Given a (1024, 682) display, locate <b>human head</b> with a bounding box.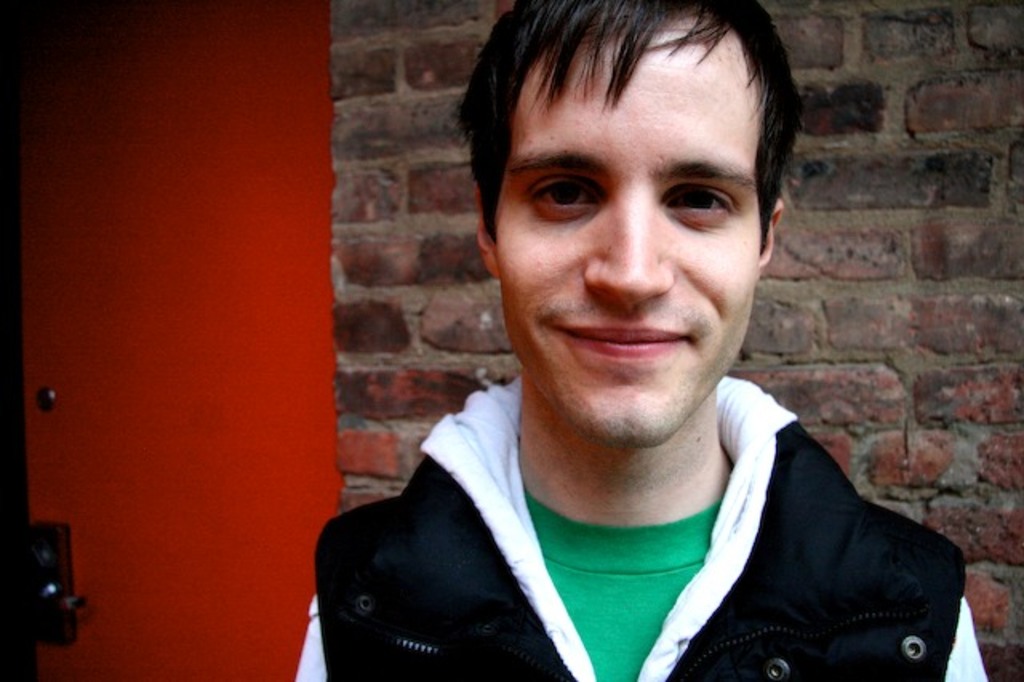
Located: 443, 30, 768, 472.
